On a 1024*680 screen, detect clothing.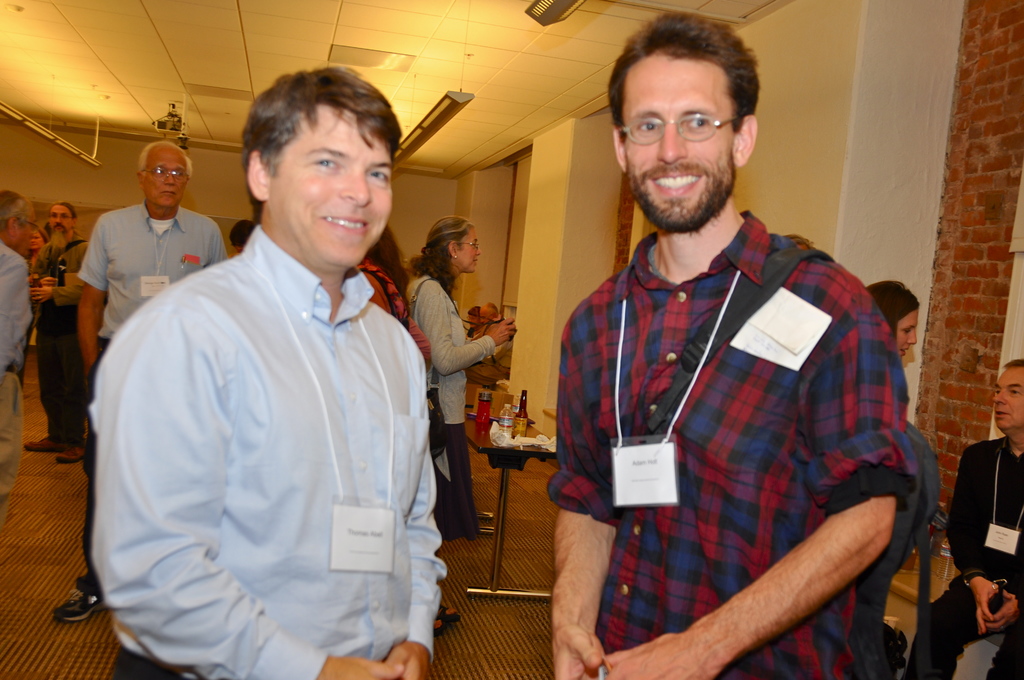
(466, 330, 481, 340).
